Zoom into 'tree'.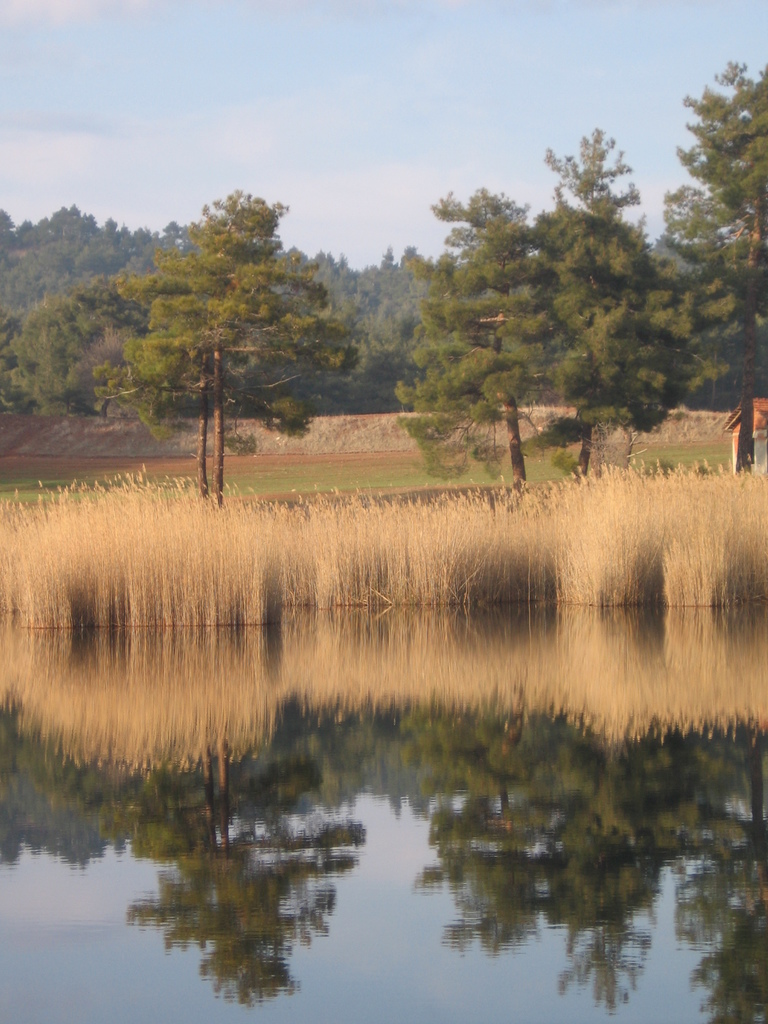
Zoom target: 0/267/132/421.
